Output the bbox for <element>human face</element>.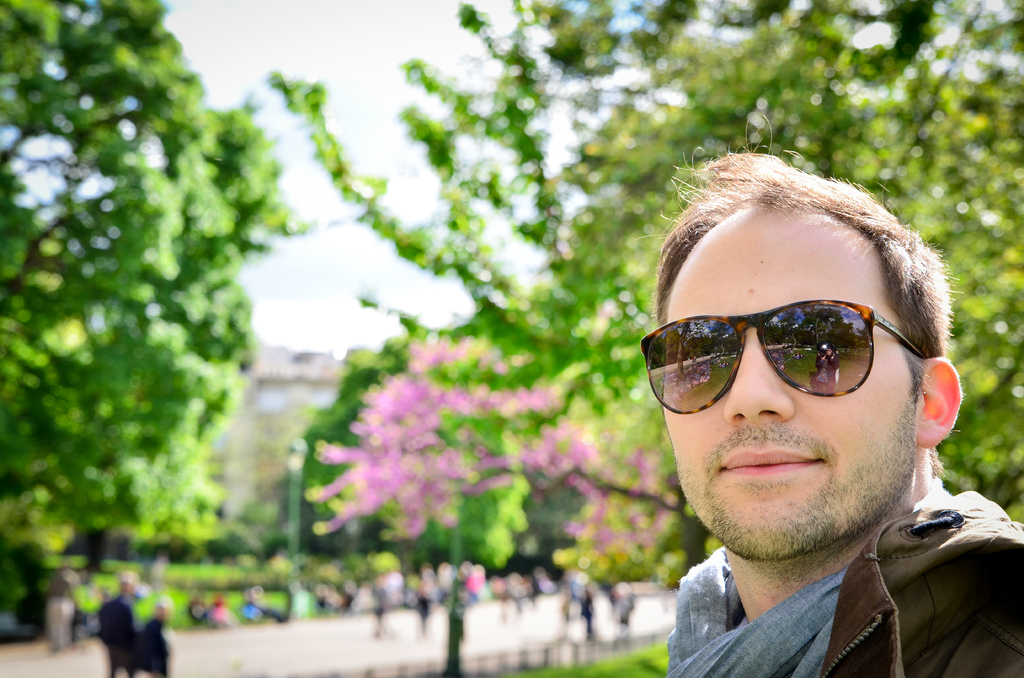
crop(650, 196, 932, 567).
